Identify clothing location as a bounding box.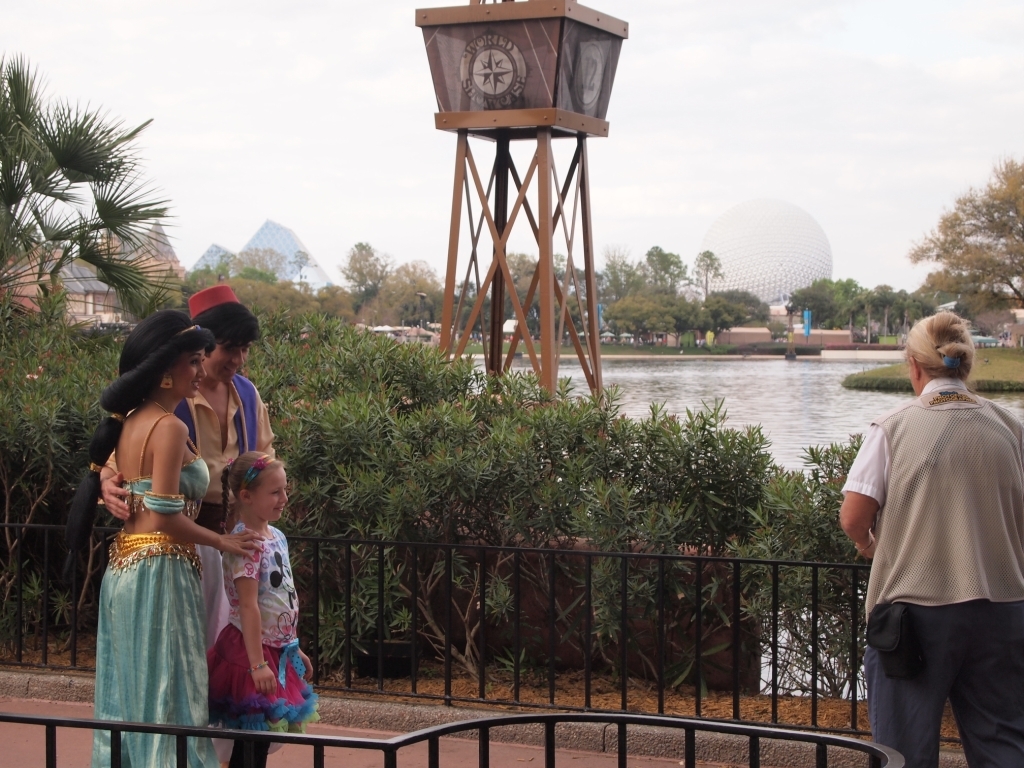
Rect(207, 622, 316, 733).
